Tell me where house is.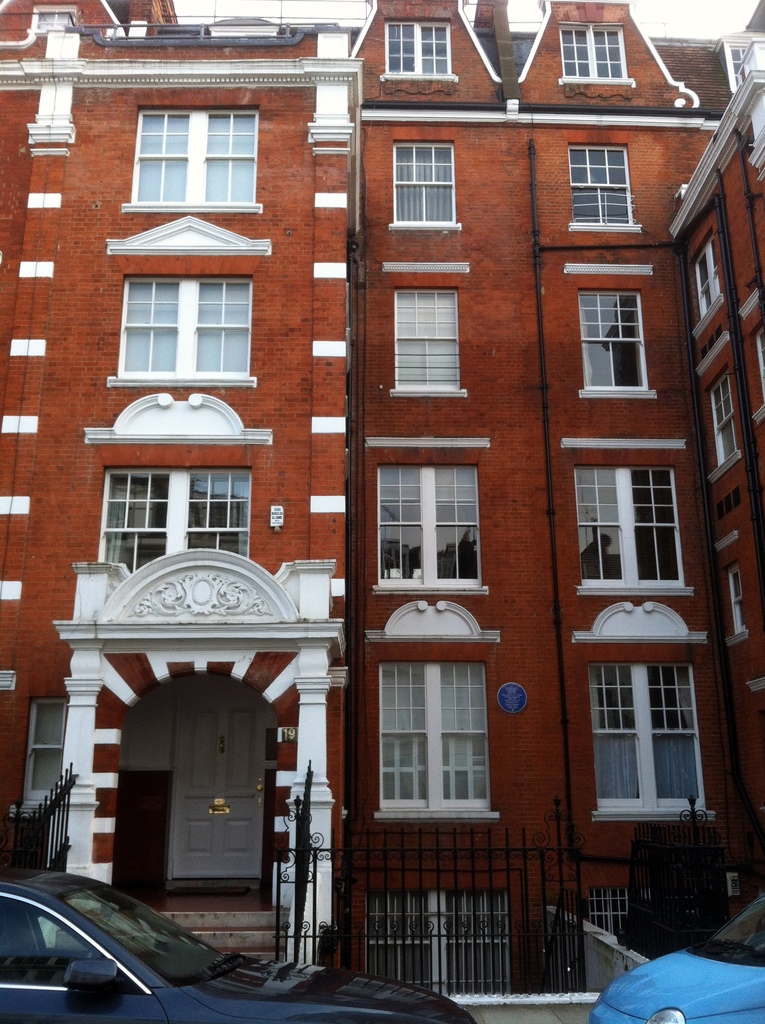
house is at 355,0,764,1003.
